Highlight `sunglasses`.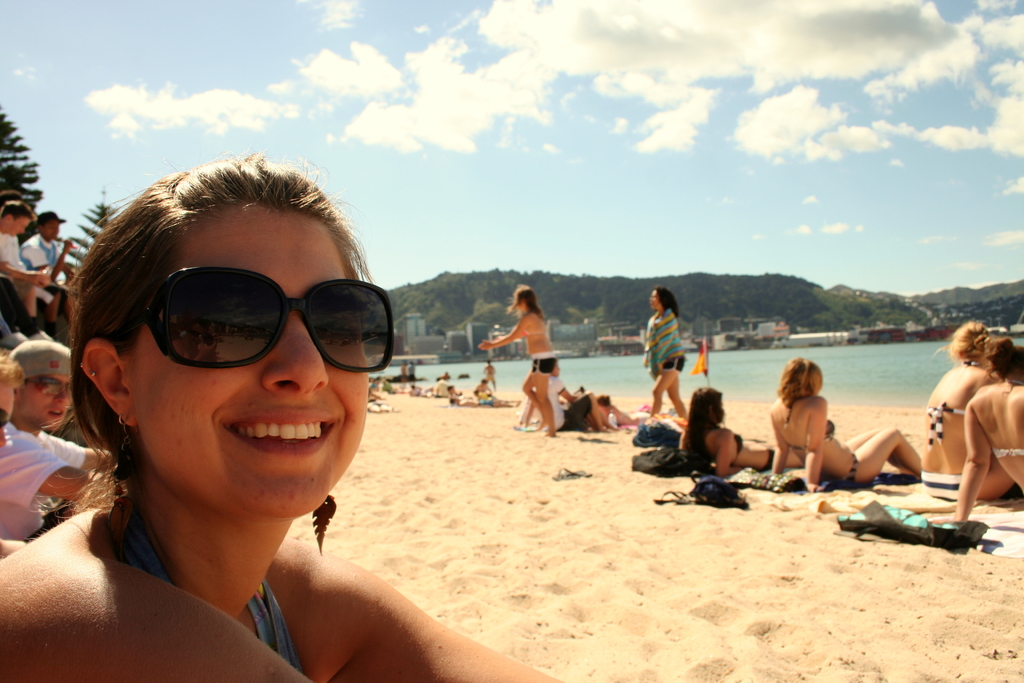
Highlighted region: bbox(127, 267, 399, 375).
